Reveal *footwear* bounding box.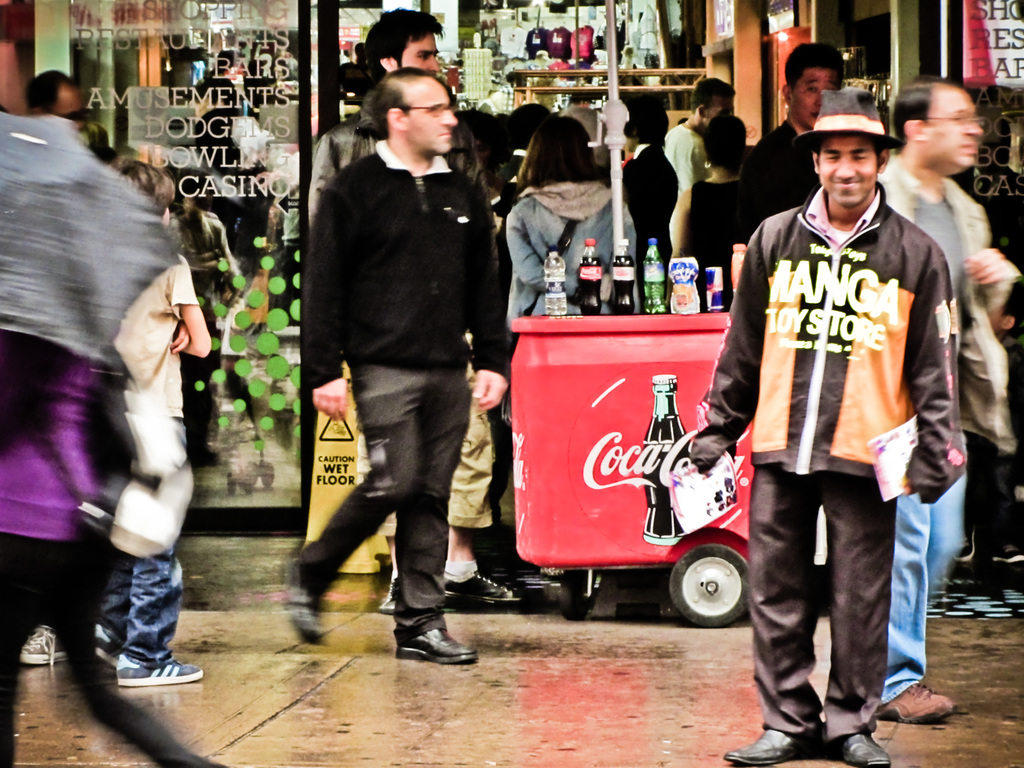
Revealed: bbox=[877, 683, 957, 729].
